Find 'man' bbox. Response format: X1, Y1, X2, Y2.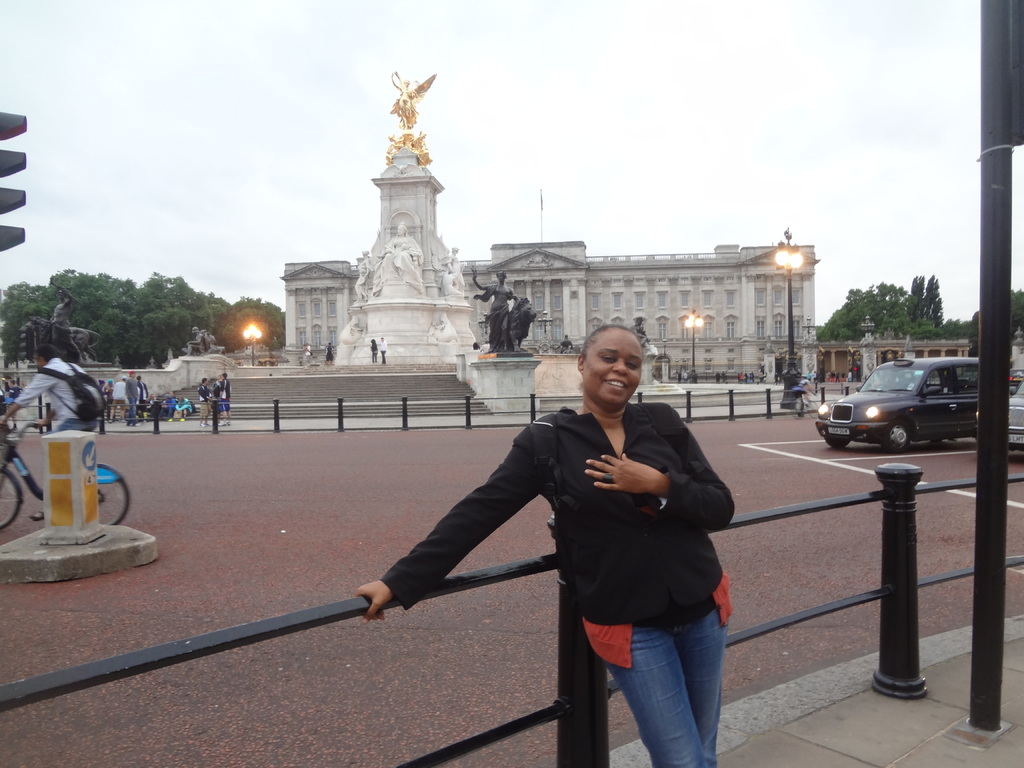
198, 373, 212, 429.
